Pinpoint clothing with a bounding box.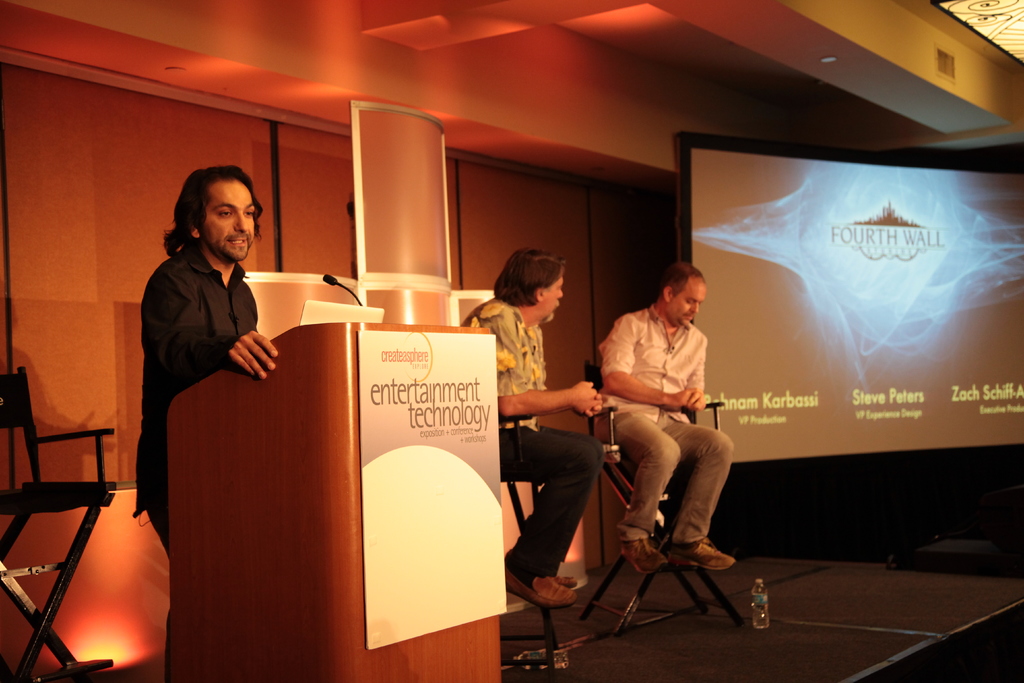
611 391 744 540.
